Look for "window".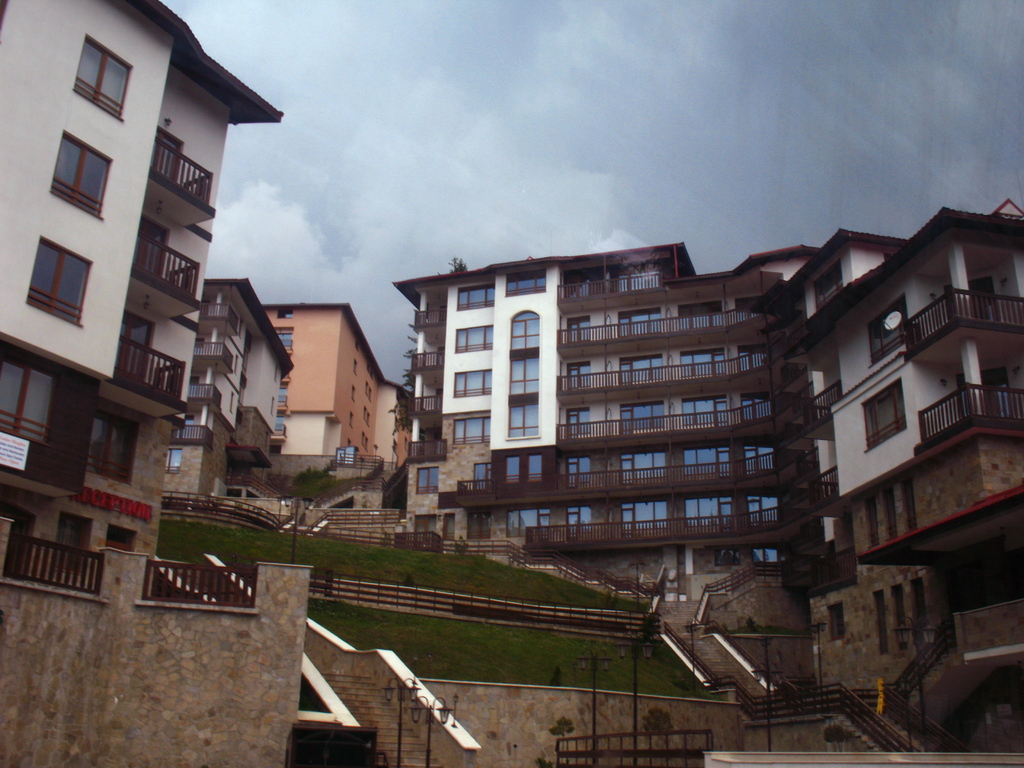
Found: (416,461,440,496).
